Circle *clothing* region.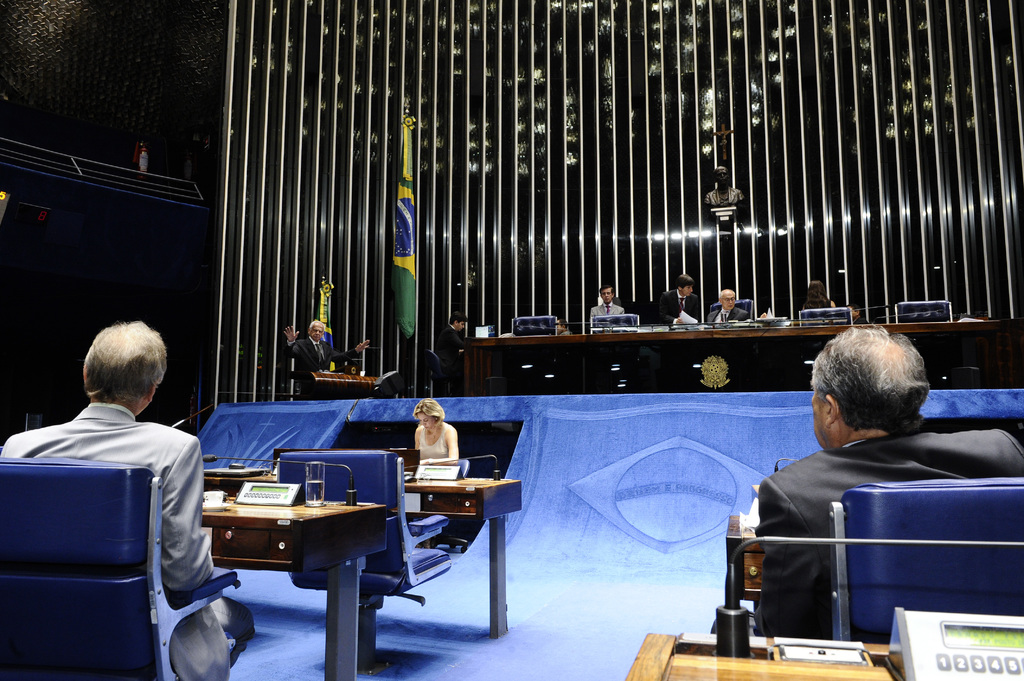
Region: bbox=[416, 424, 452, 456].
